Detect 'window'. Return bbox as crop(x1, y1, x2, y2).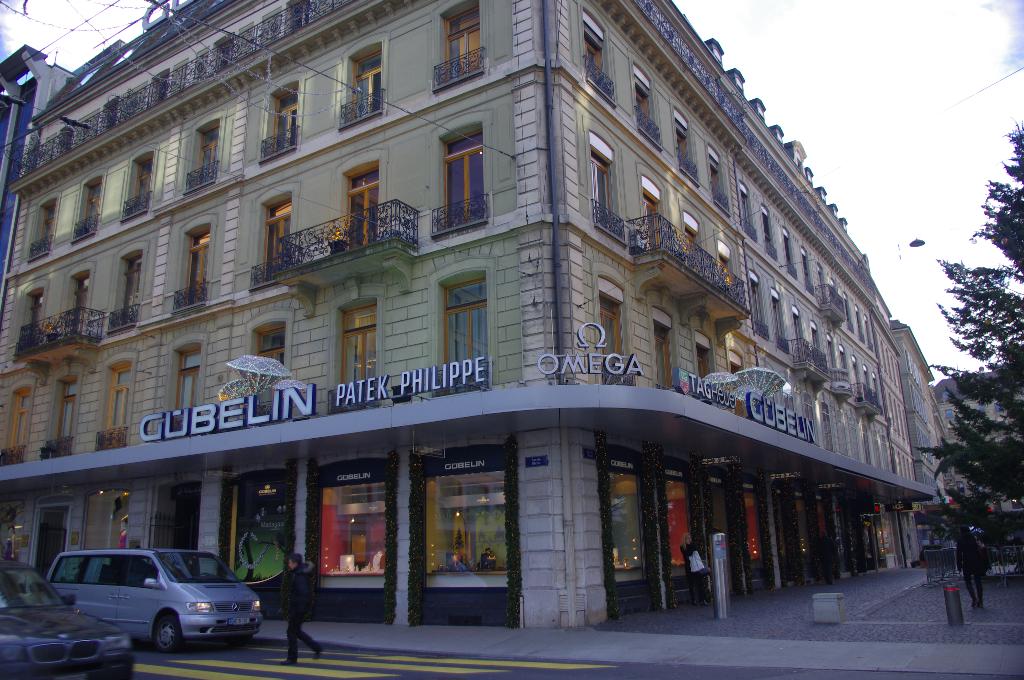
crop(353, 49, 385, 119).
